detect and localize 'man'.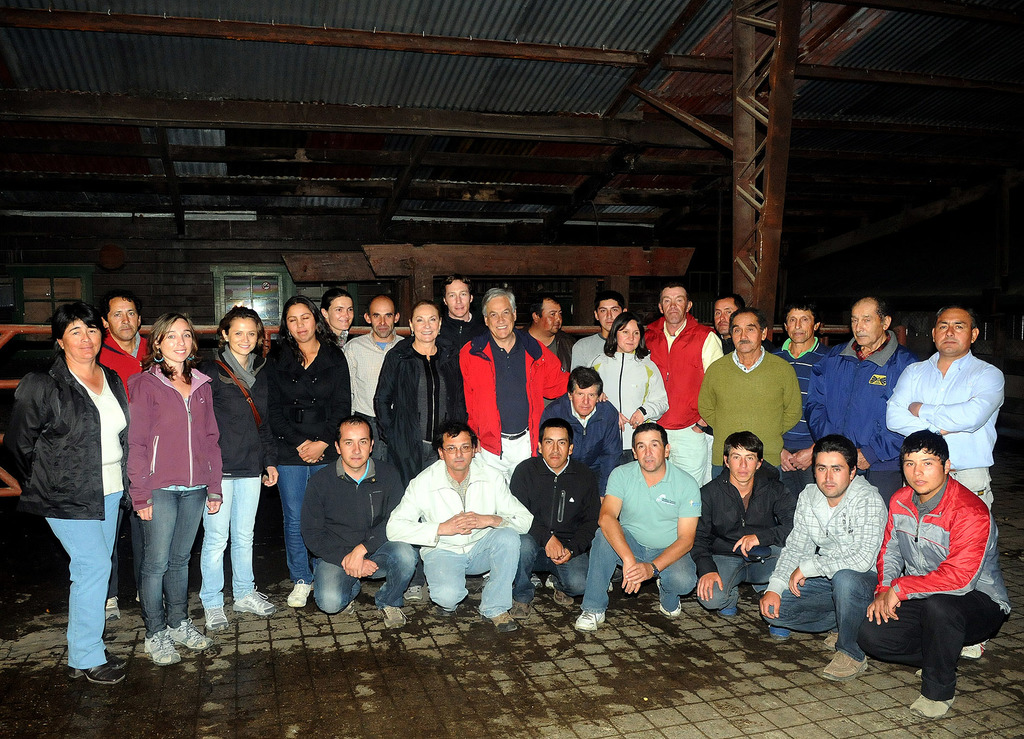
Localized at box=[570, 421, 701, 635].
